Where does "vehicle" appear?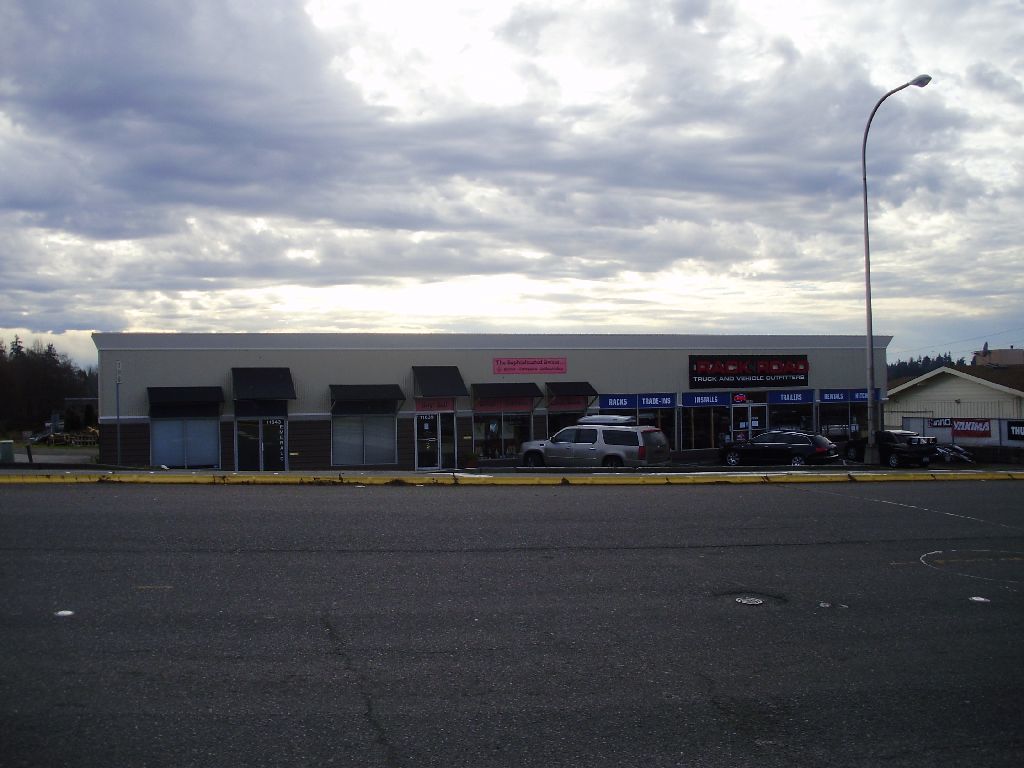
Appears at Rect(535, 414, 657, 473).
